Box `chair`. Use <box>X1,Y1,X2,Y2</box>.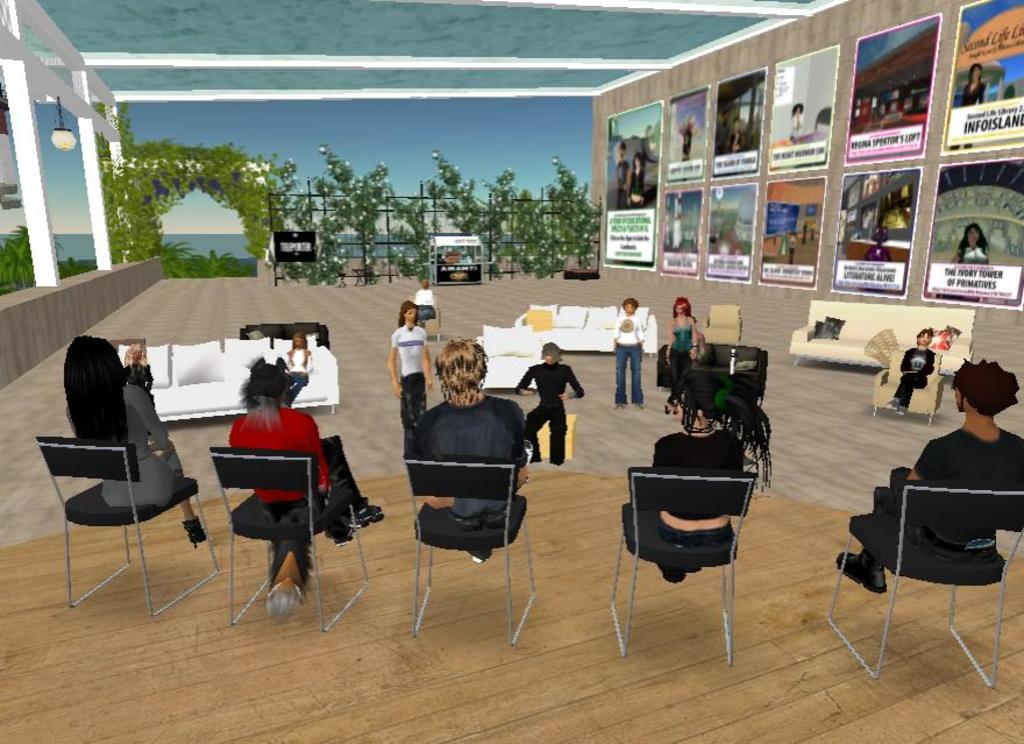
<box>870,347,947,428</box>.
